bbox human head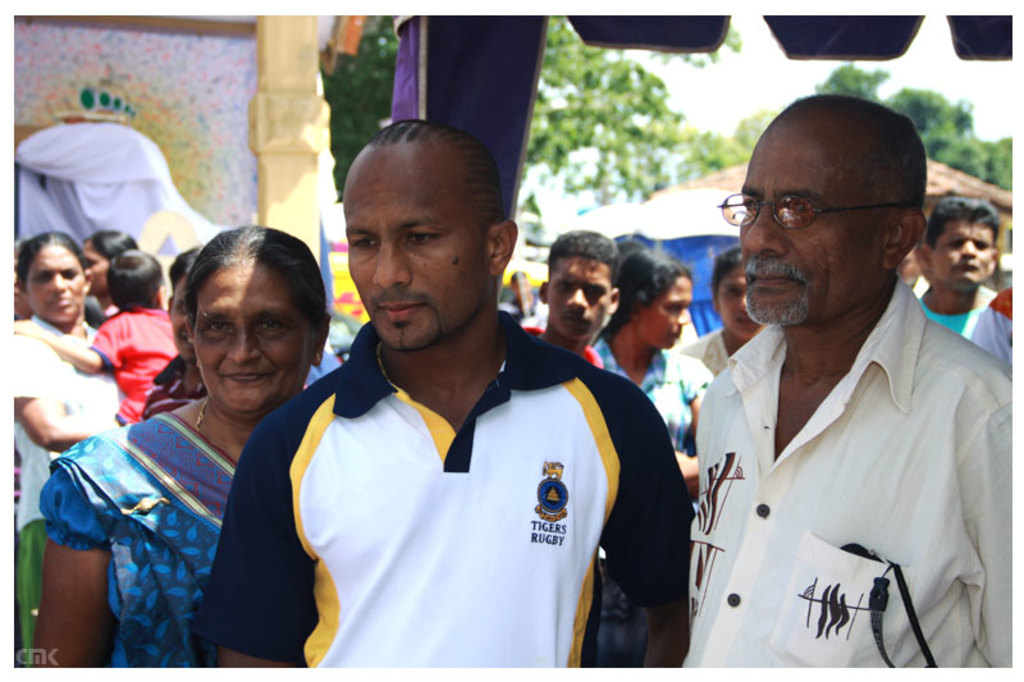
922,193,1001,293
